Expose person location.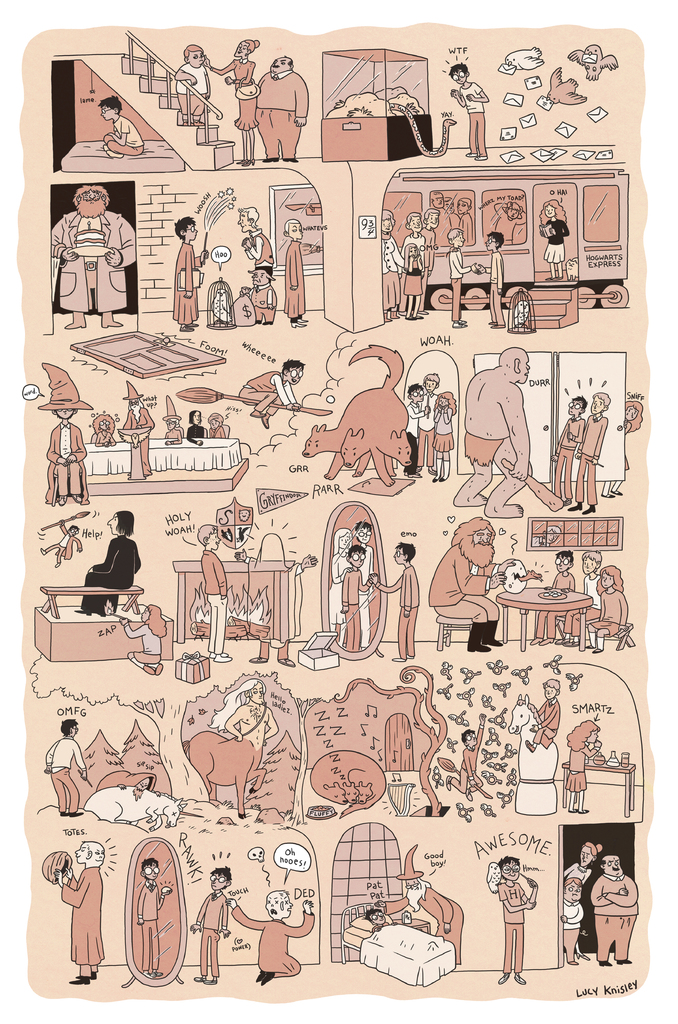
Exposed at 281, 216, 321, 328.
